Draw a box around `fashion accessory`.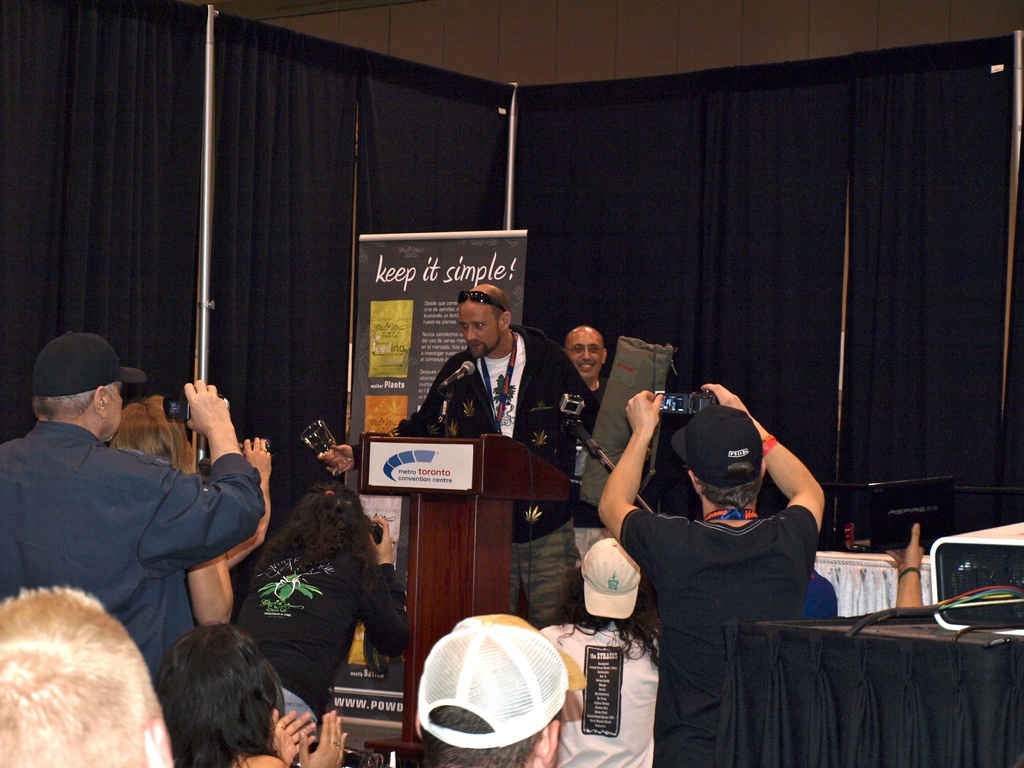
bbox=(35, 328, 147, 396).
